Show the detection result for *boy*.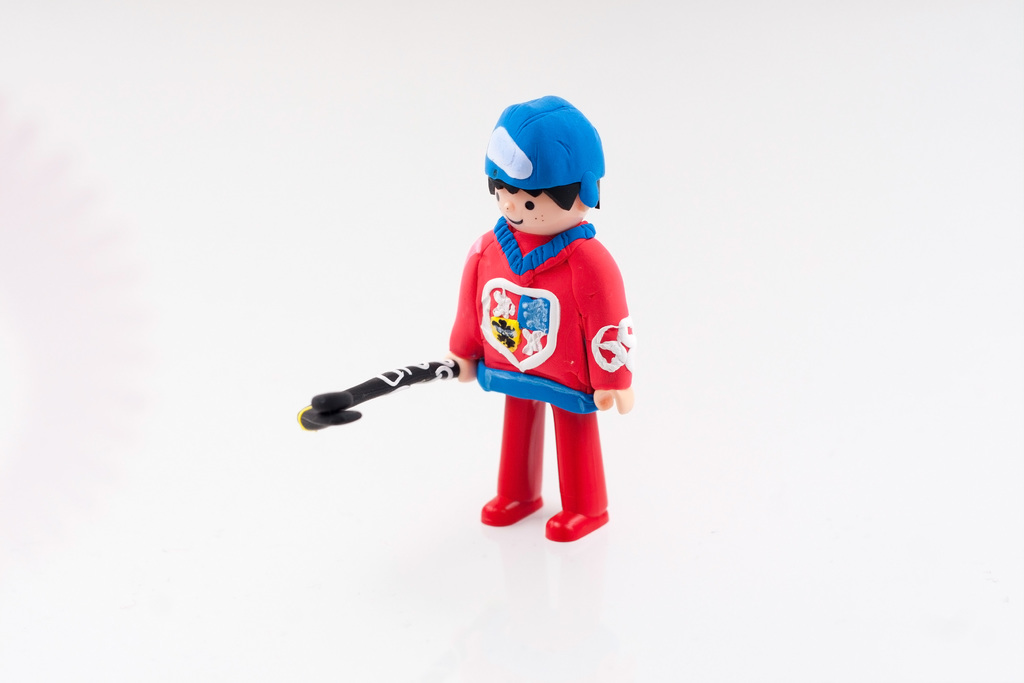
{"x1": 421, "y1": 110, "x2": 646, "y2": 552}.
